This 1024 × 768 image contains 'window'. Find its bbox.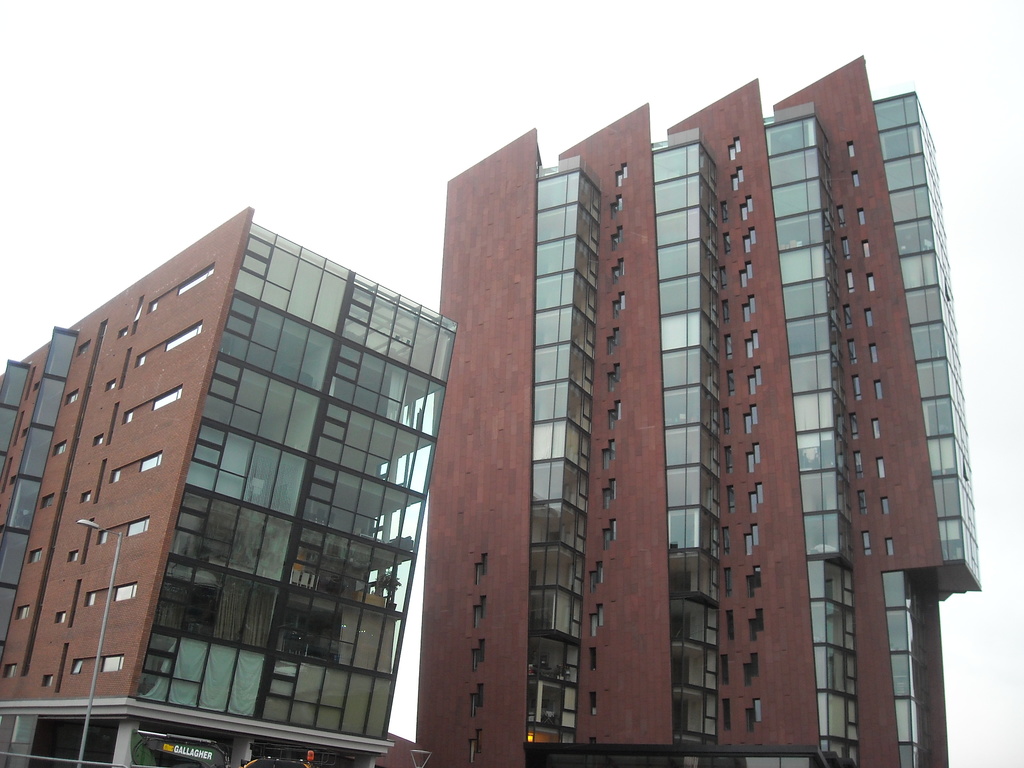
<bbox>42, 669, 54, 686</bbox>.
